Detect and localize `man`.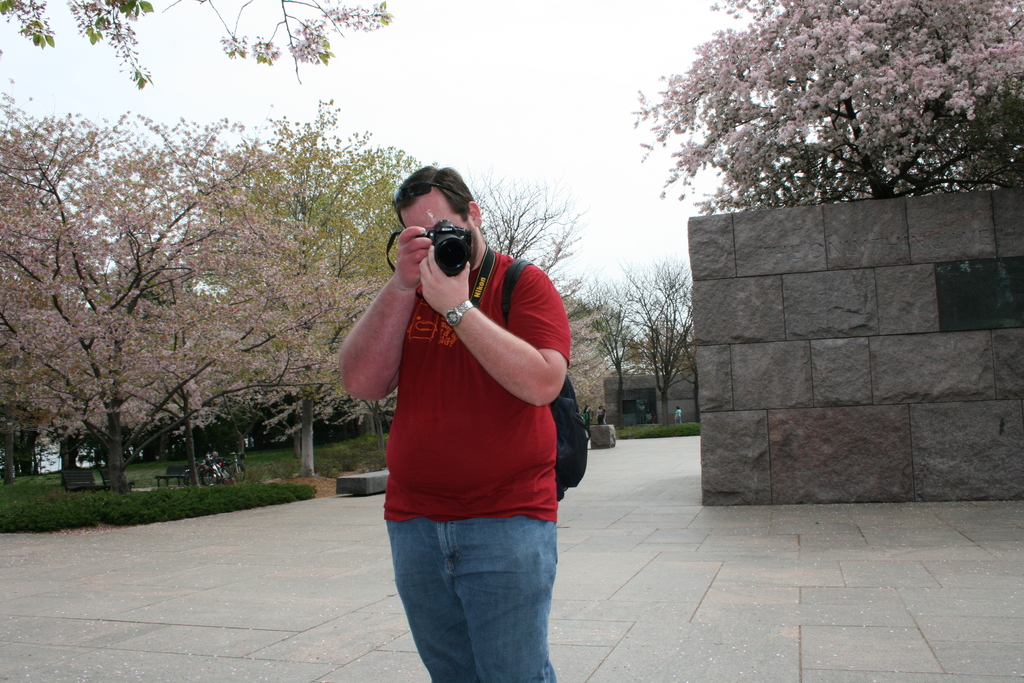
Localized at bbox=(601, 405, 609, 425).
